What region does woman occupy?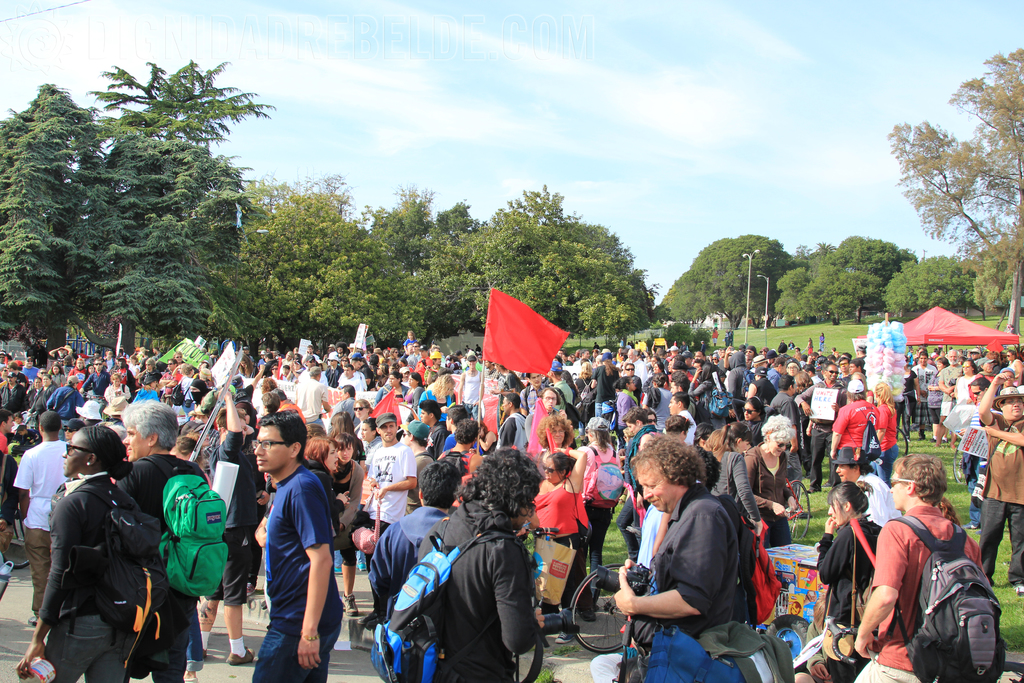
select_region(611, 407, 656, 564).
